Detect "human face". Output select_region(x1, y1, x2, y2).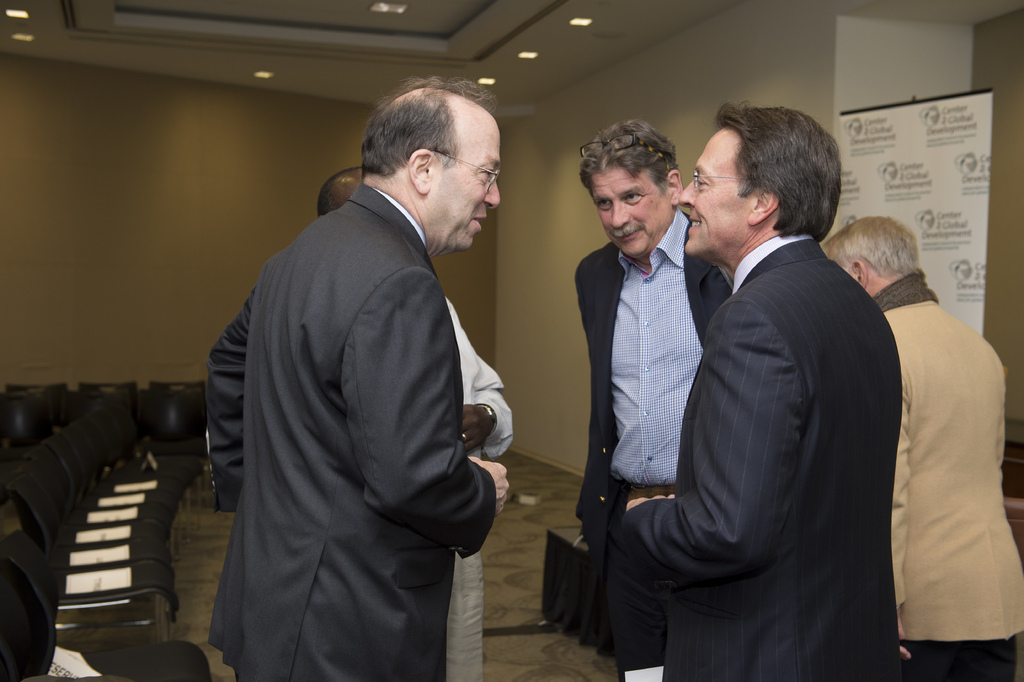
select_region(590, 165, 672, 256).
